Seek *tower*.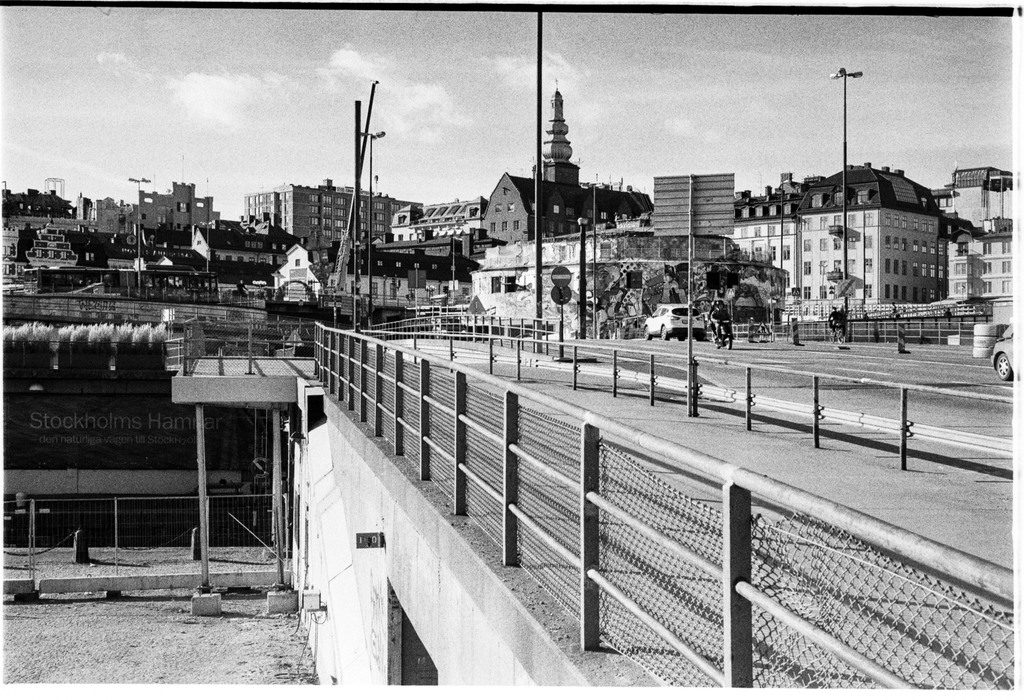
locate(253, 186, 405, 260).
